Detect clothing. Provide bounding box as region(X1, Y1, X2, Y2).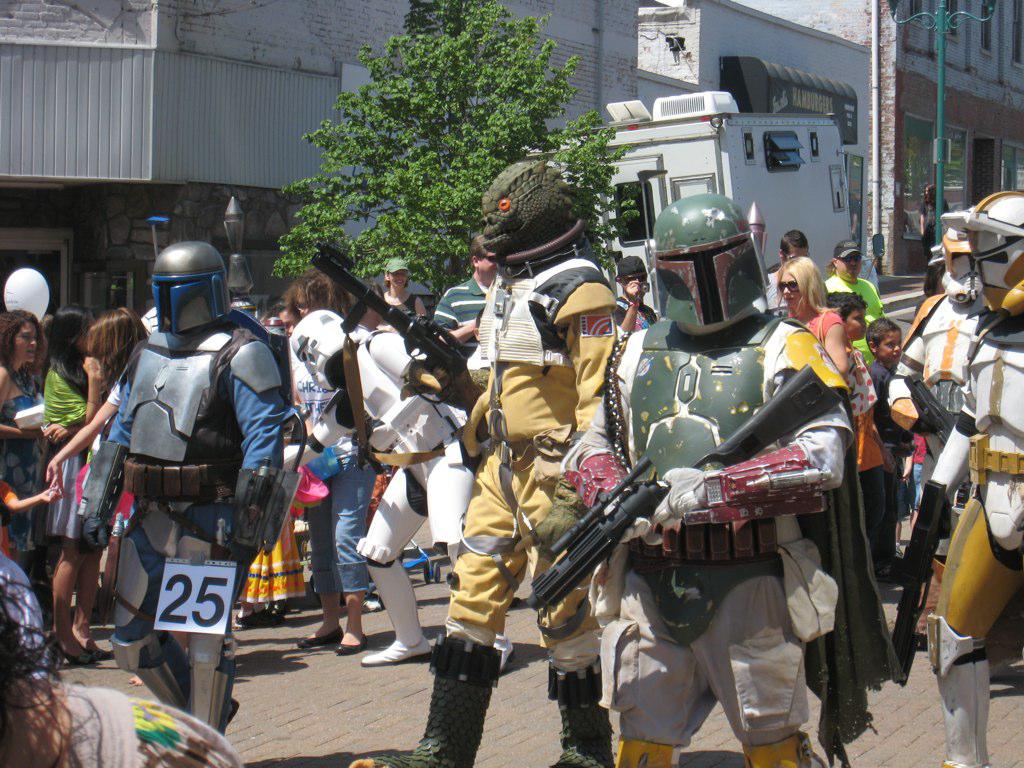
region(280, 300, 381, 592).
